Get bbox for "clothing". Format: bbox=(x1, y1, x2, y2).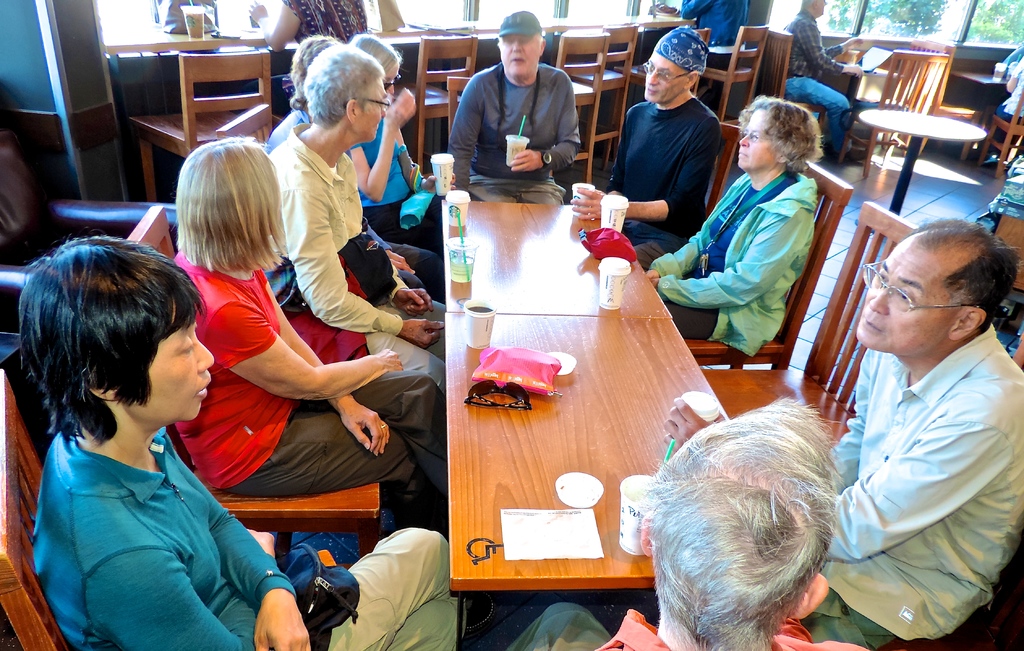
bbox=(989, 57, 1023, 156).
